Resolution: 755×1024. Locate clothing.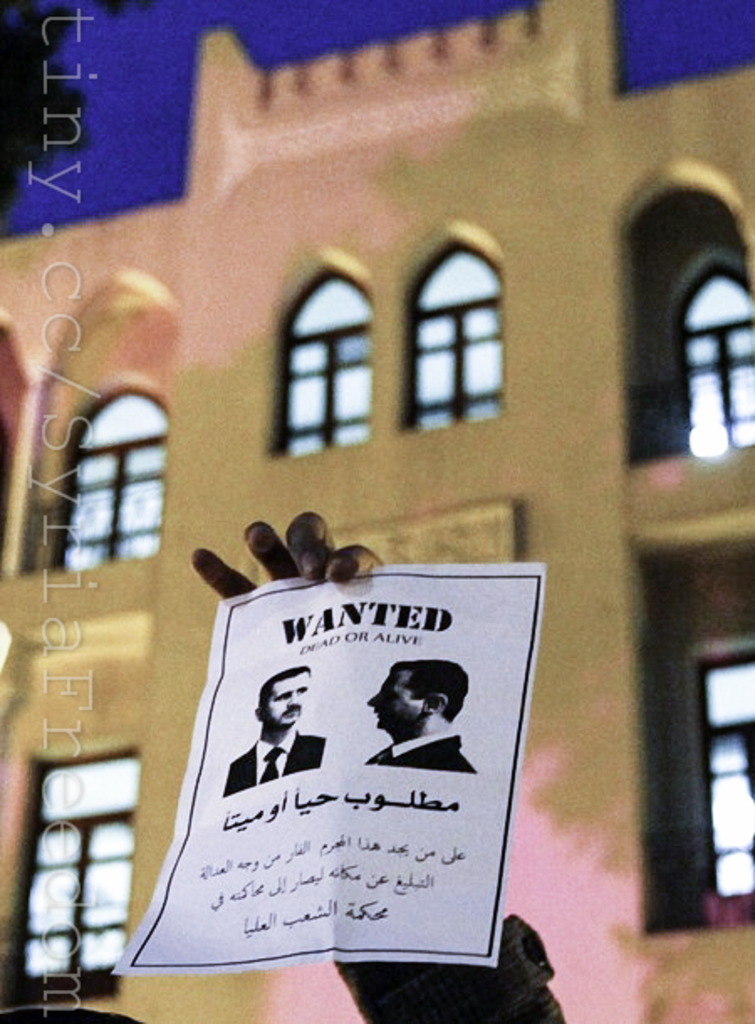
bbox=[230, 734, 327, 772].
